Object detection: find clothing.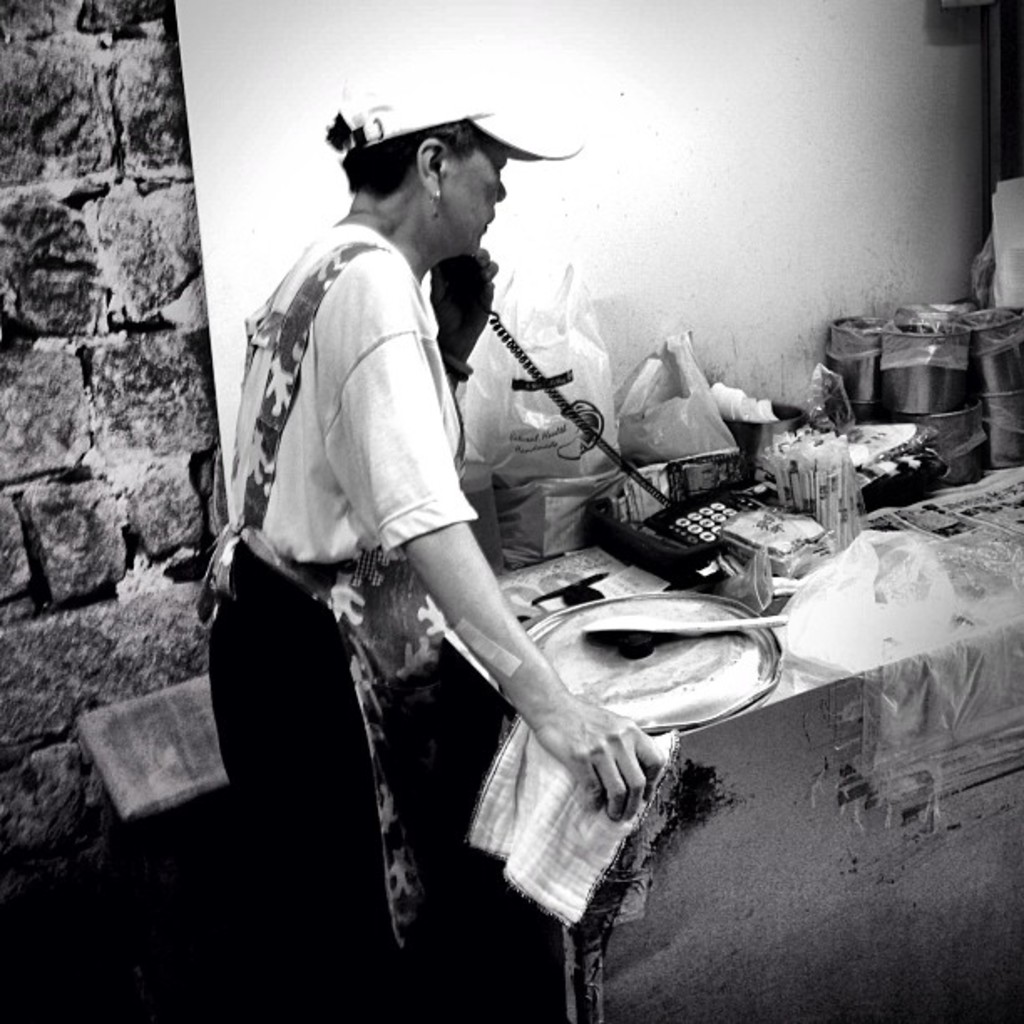
detection(214, 119, 579, 897).
